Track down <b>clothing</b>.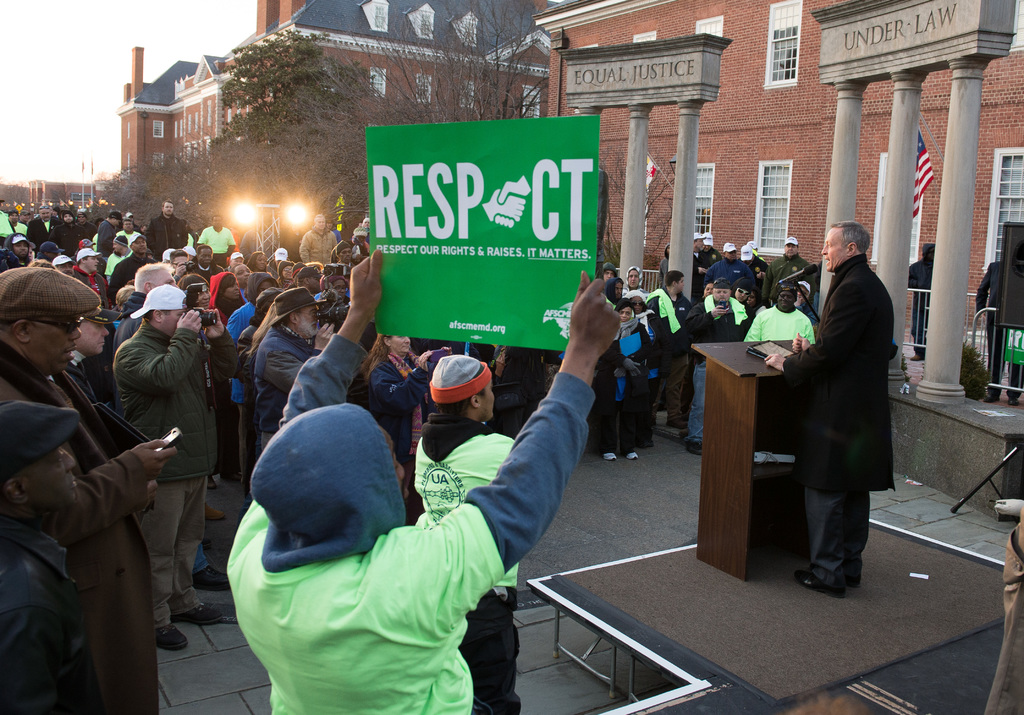
Tracked to crop(456, 344, 496, 364).
